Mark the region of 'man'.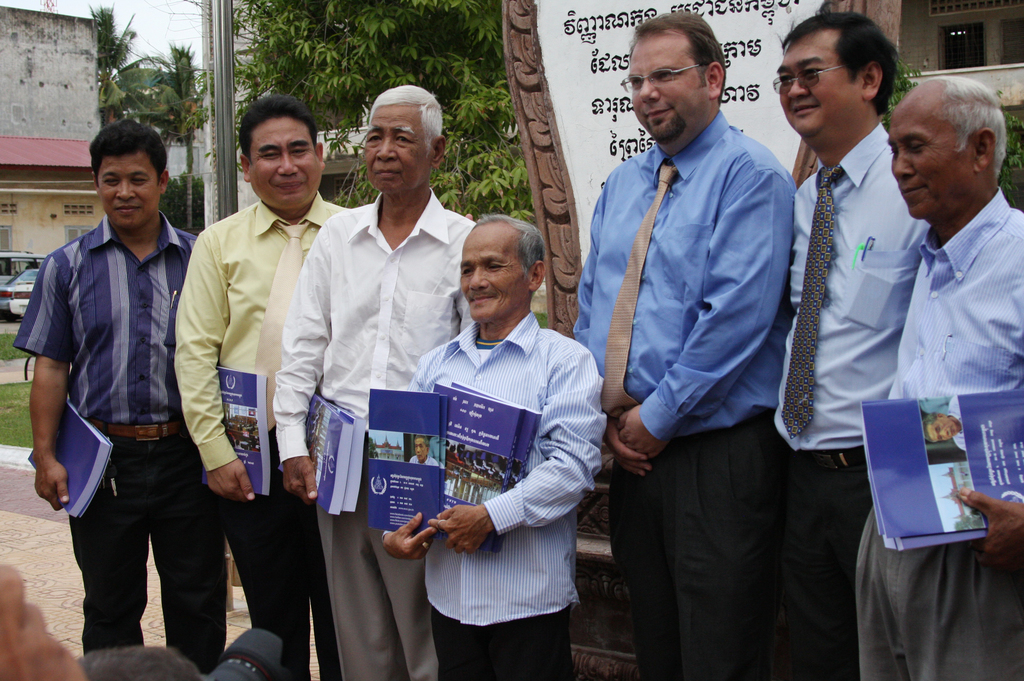
Region: x1=178, y1=97, x2=345, y2=680.
